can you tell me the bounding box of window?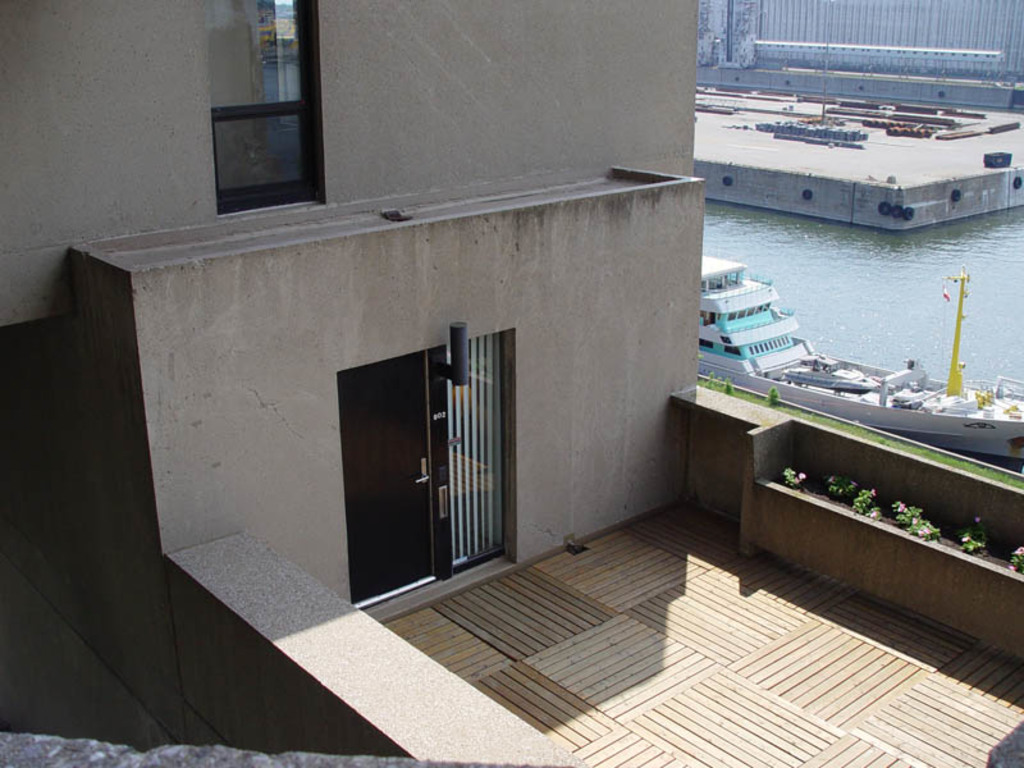
locate(205, 3, 328, 220).
